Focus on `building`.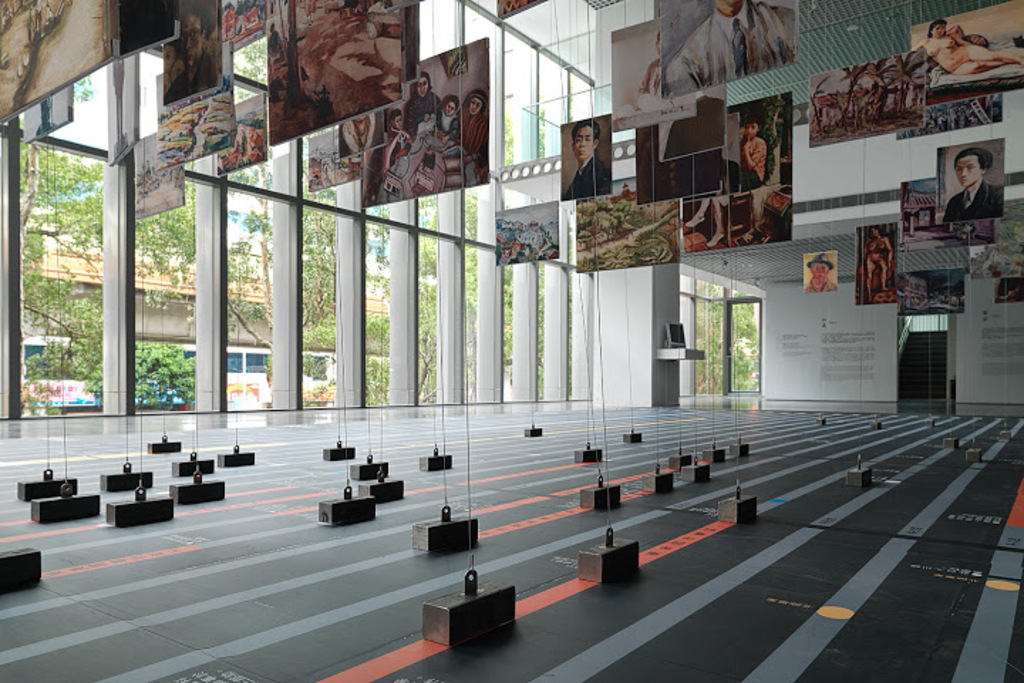
Focused at <box>0,0,1023,682</box>.
